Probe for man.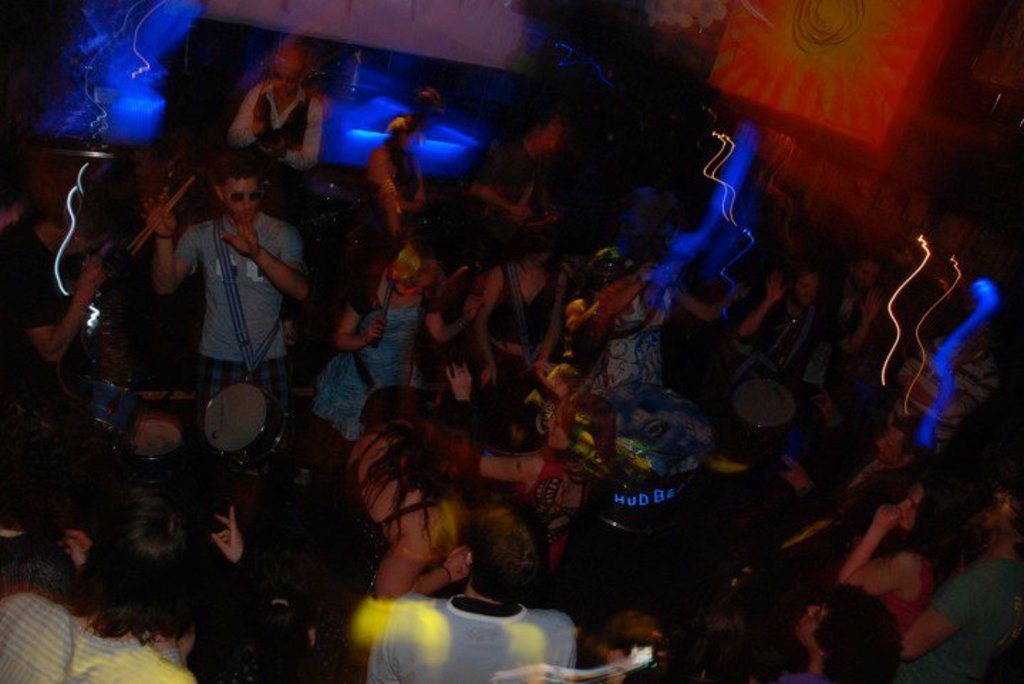
Probe result: [225, 28, 341, 186].
